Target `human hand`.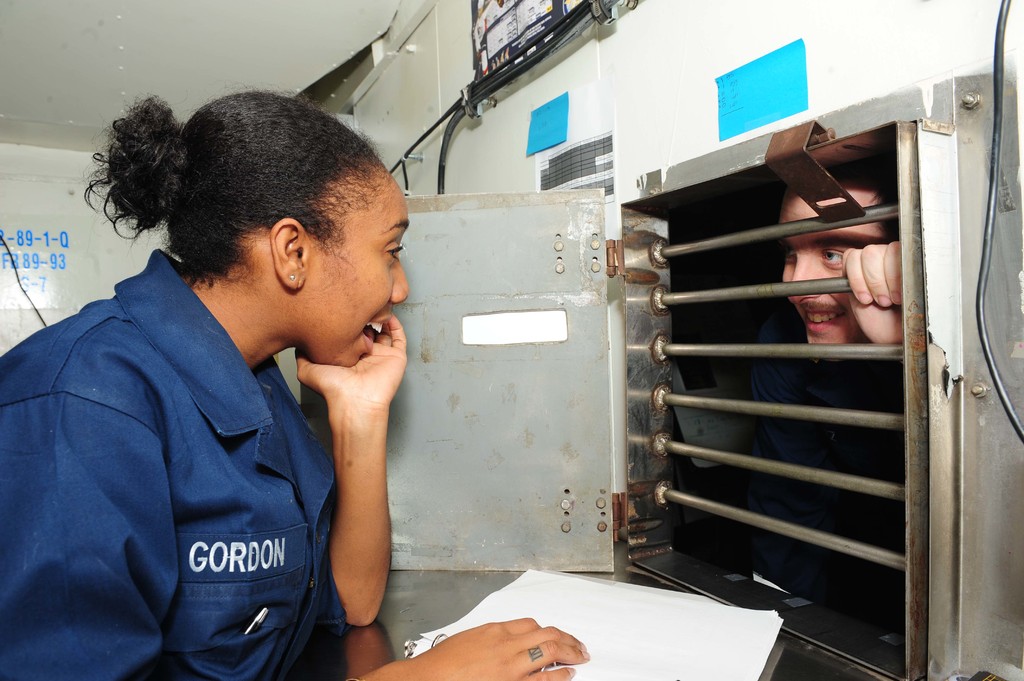
Target region: left=297, top=312, right=407, bottom=401.
